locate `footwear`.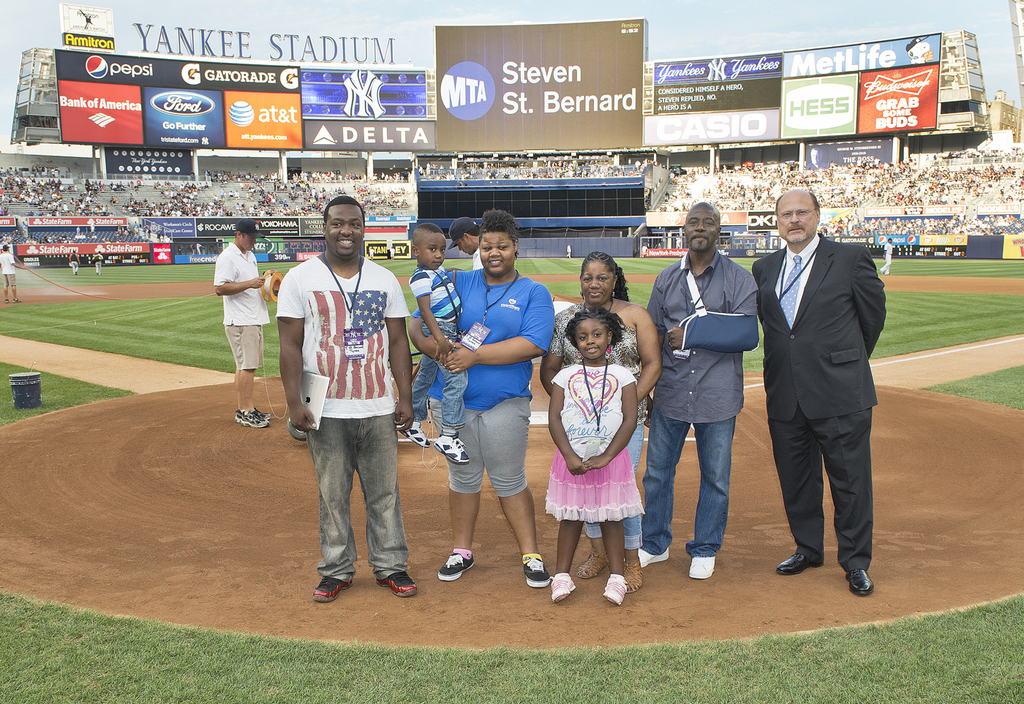
Bounding box: [left=641, top=548, right=671, bottom=567].
